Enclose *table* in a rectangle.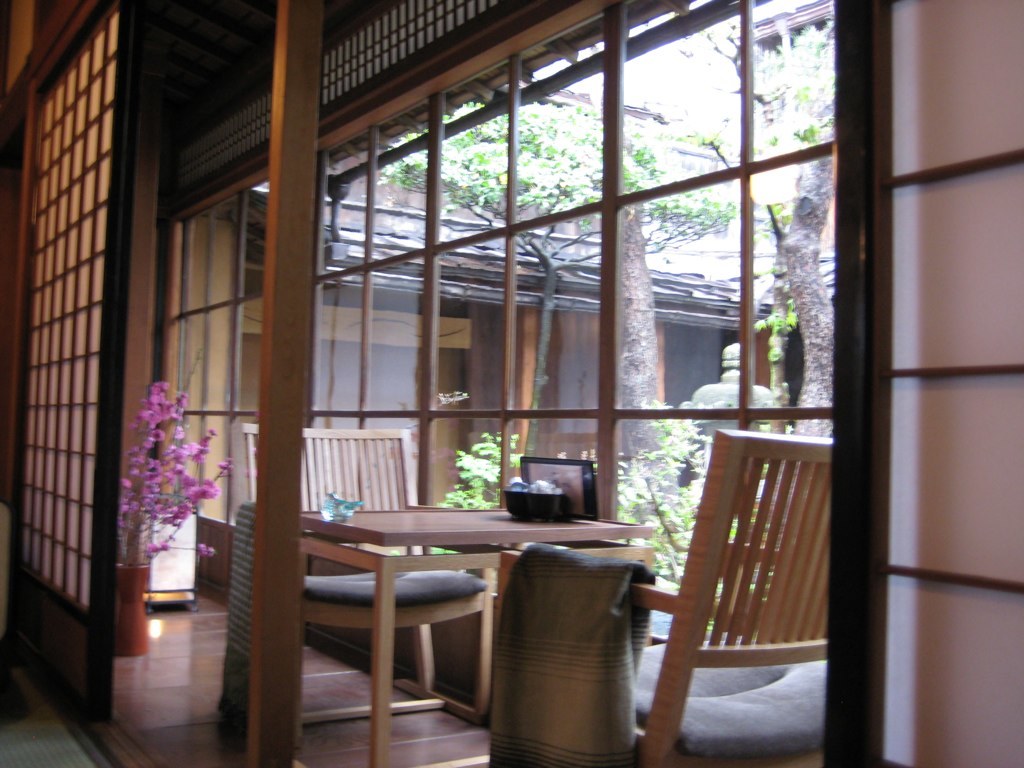
<box>251,499,637,739</box>.
